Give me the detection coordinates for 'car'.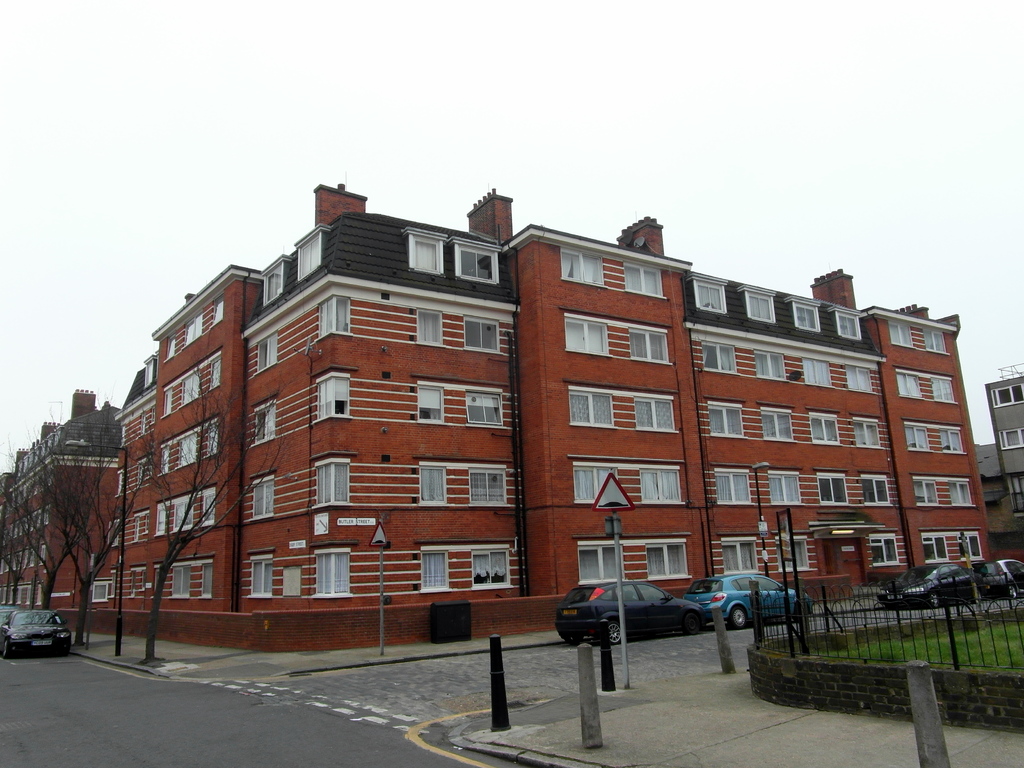
x1=0, y1=604, x2=20, y2=627.
